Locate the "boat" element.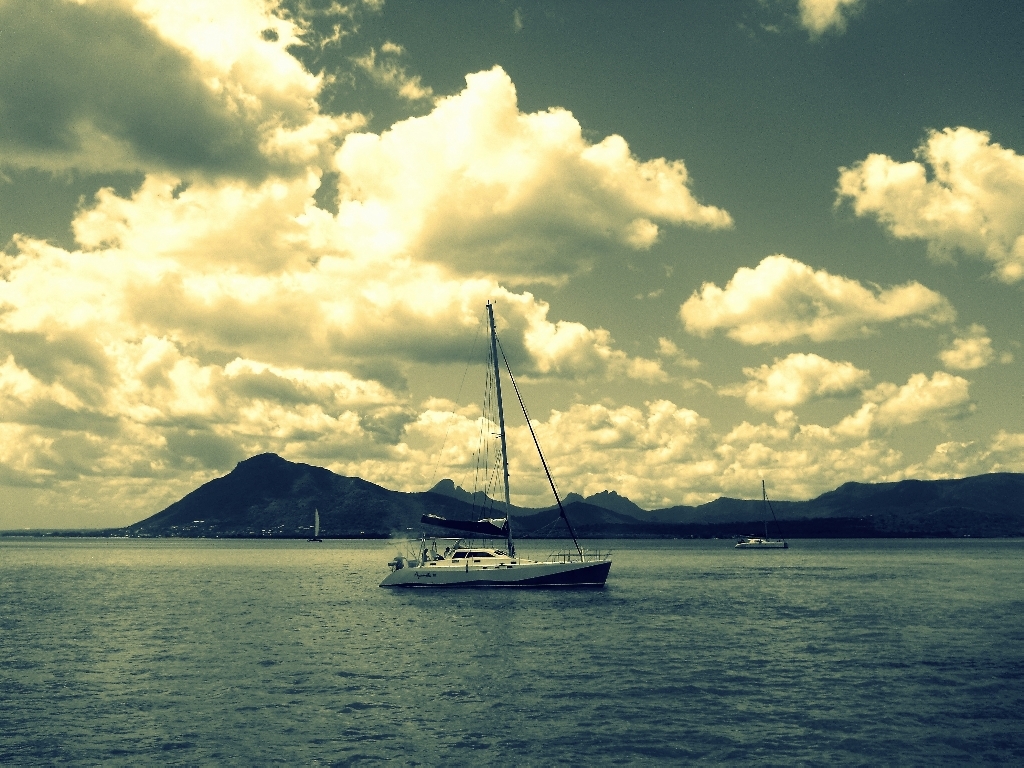
Element bbox: [362,321,631,624].
